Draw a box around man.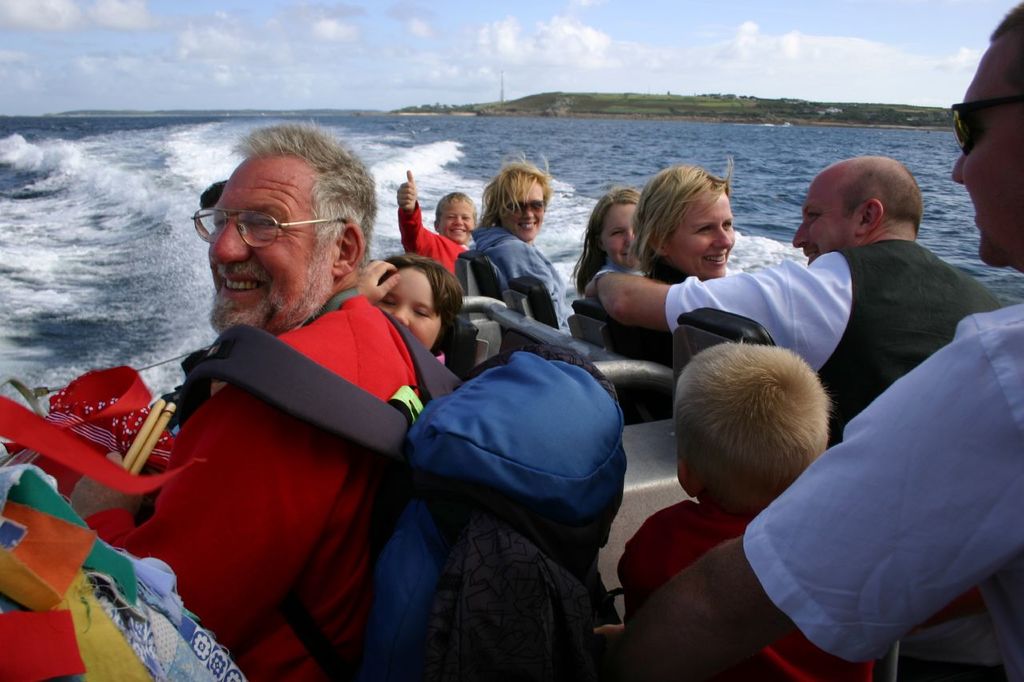
<bbox>582, 154, 1015, 460</bbox>.
